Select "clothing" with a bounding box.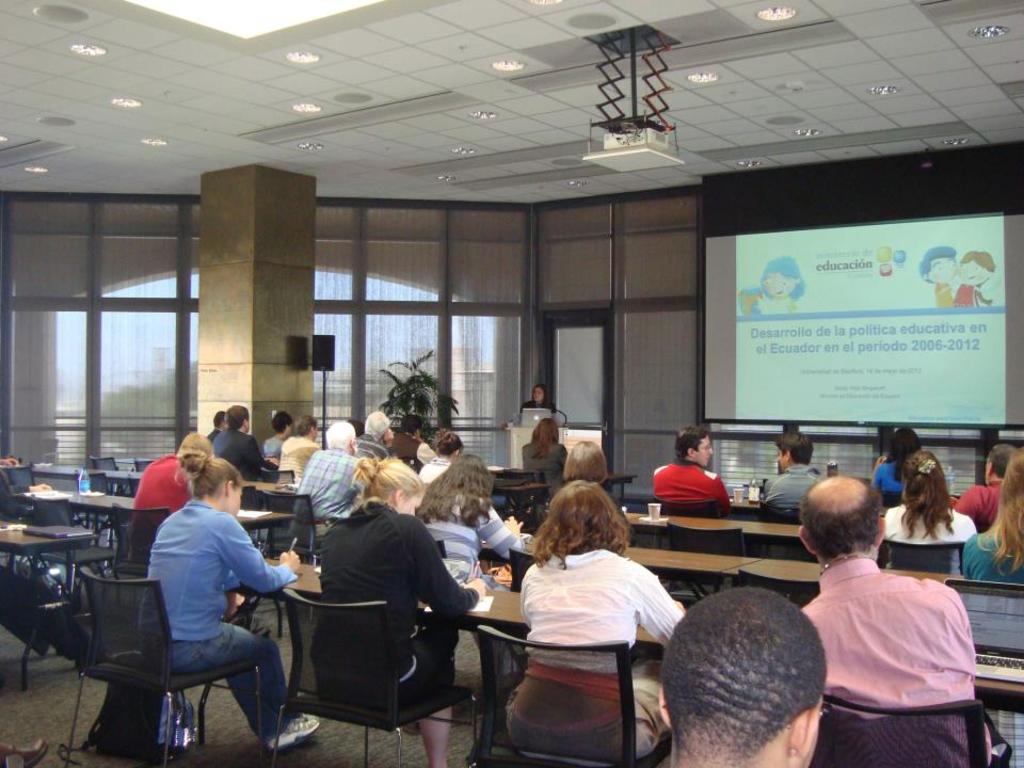
[left=881, top=507, right=977, bottom=576].
